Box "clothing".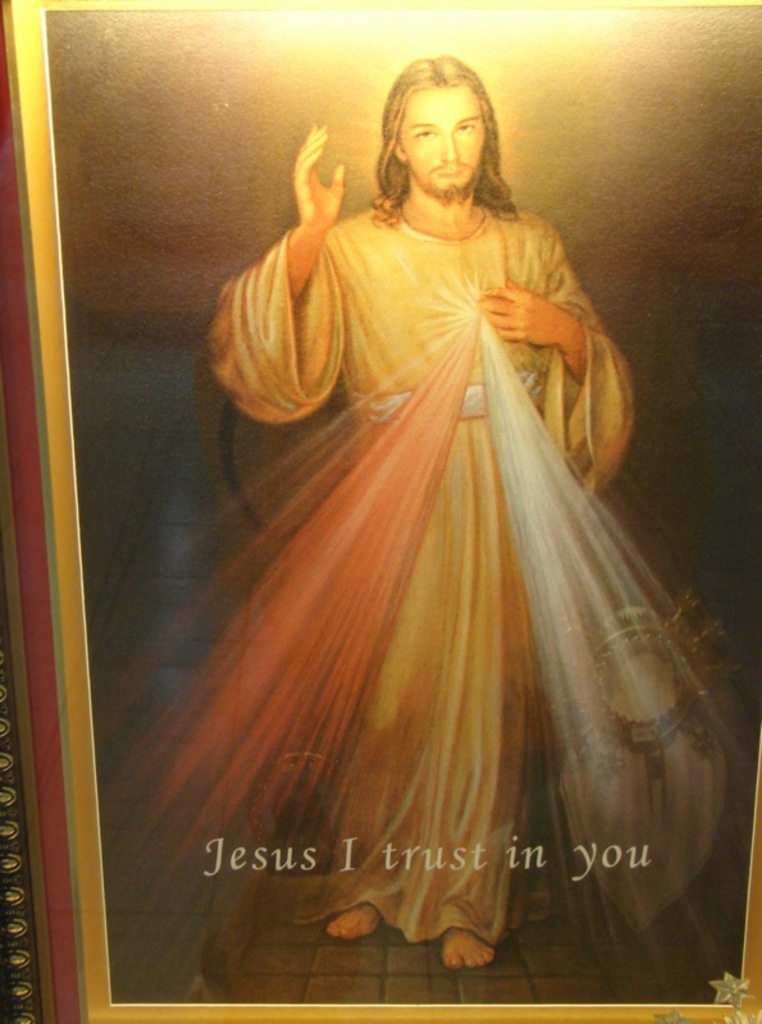
Rect(202, 189, 634, 946).
